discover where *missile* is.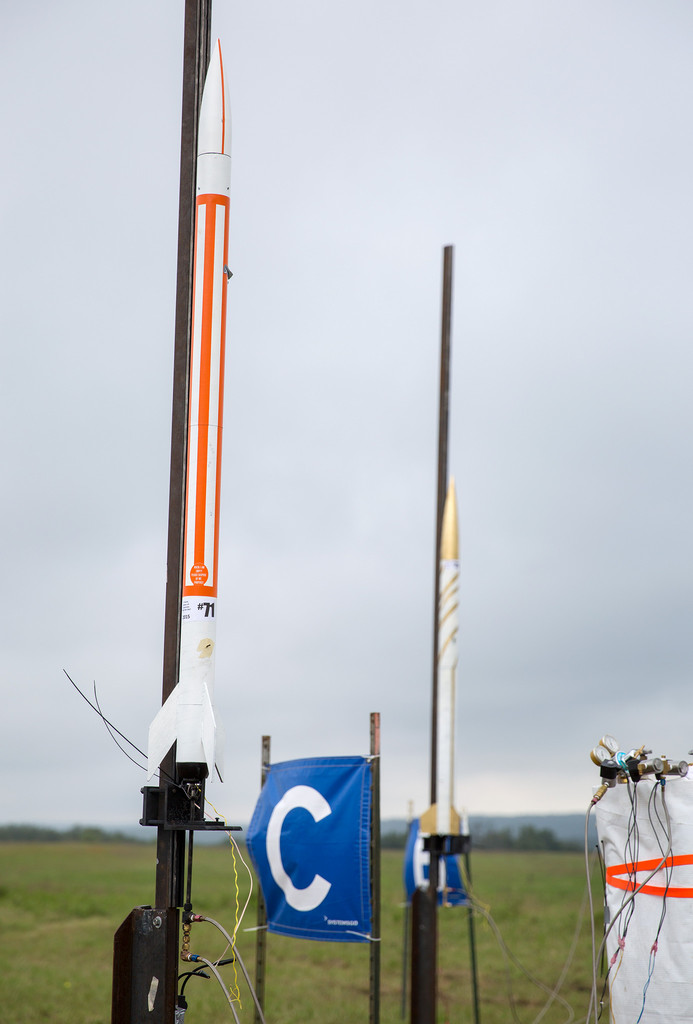
Discovered at 147,35,234,783.
